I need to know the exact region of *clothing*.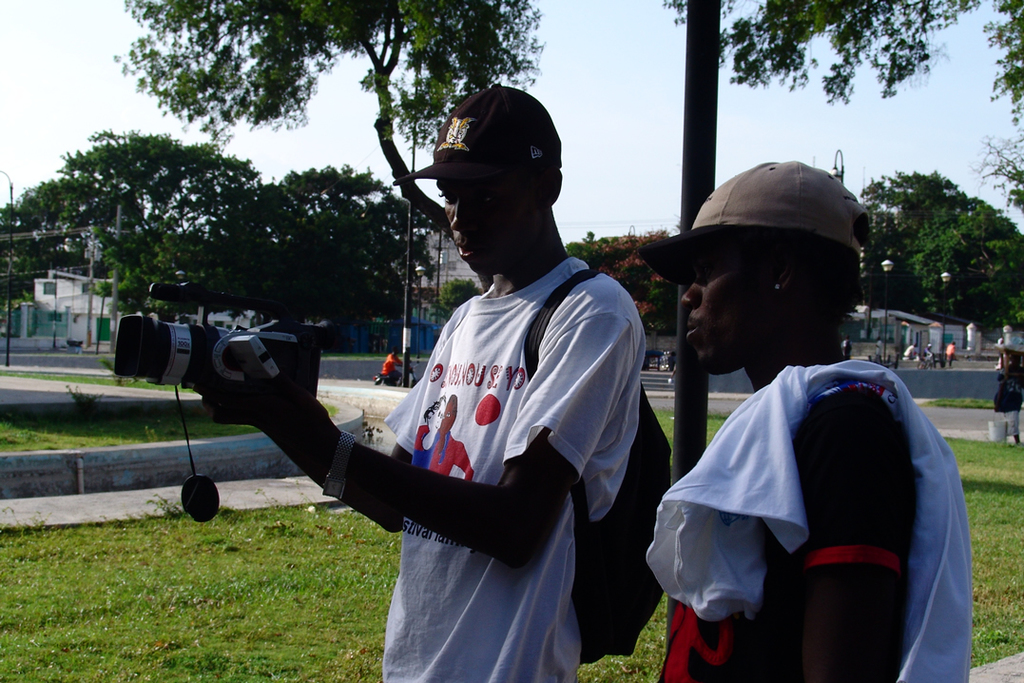
Region: 381/256/651/682.
